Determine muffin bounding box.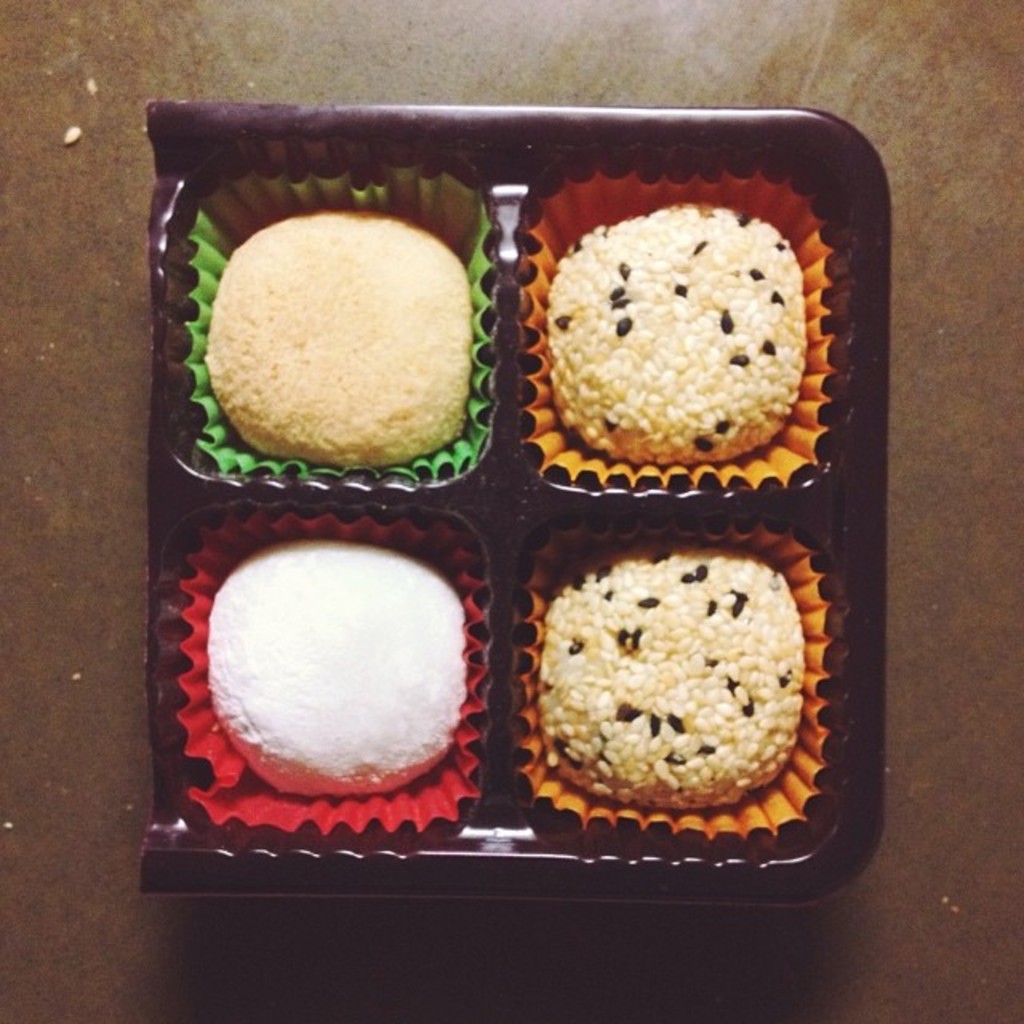
Determined: rect(520, 515, 834, 842).
